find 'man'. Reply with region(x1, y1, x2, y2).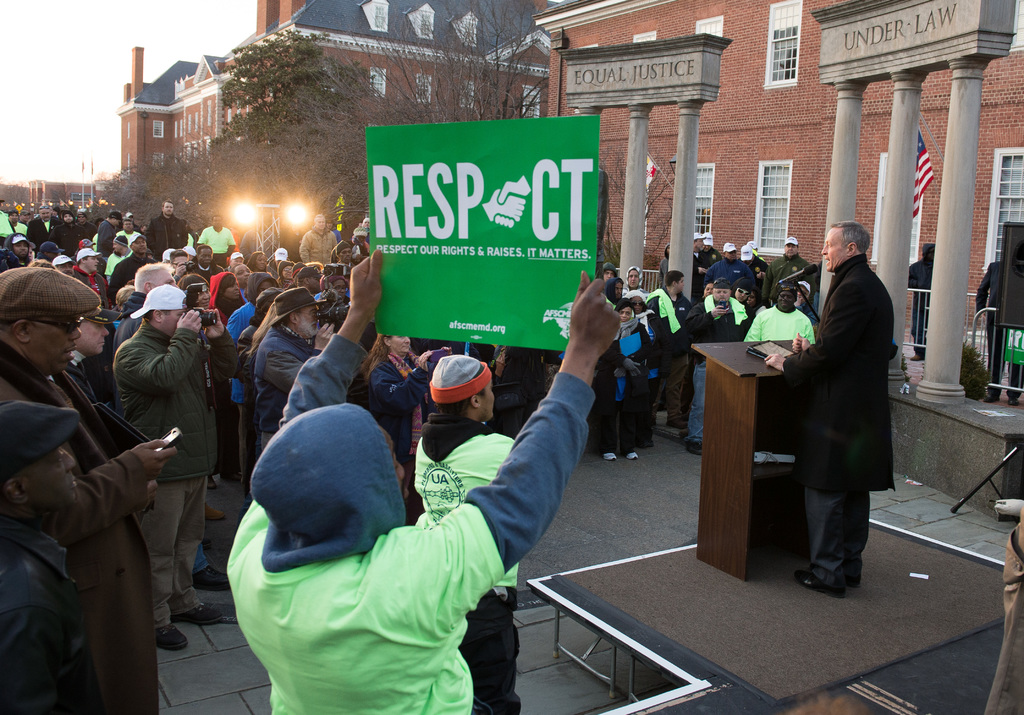
region(39, 243, 67, 263).
